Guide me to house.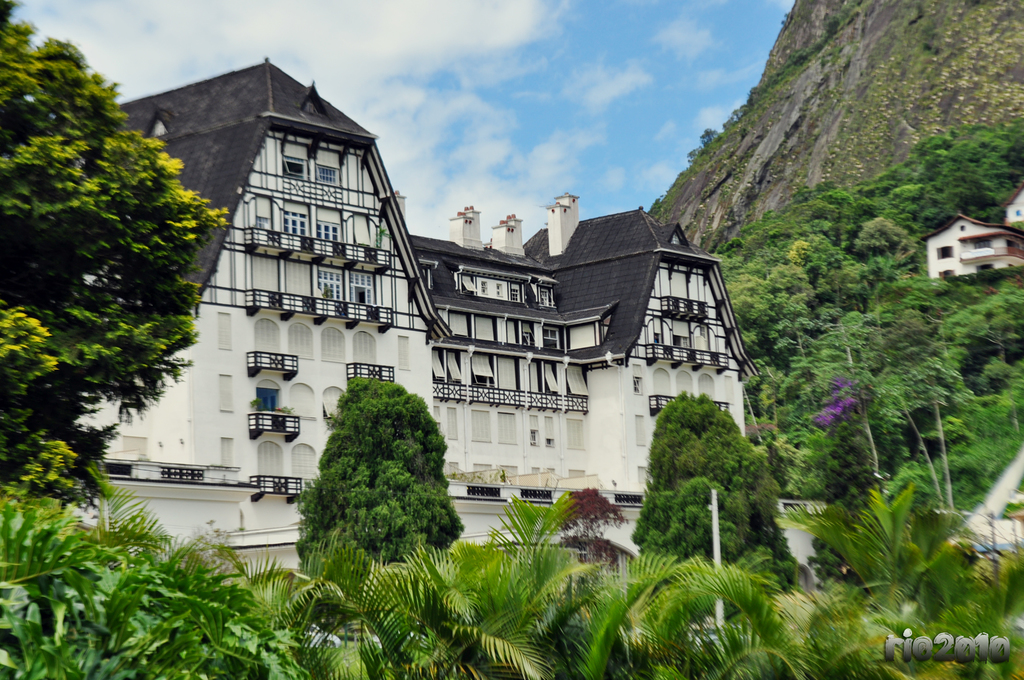
Guidance: BBox(447, 226, 596, 562).
